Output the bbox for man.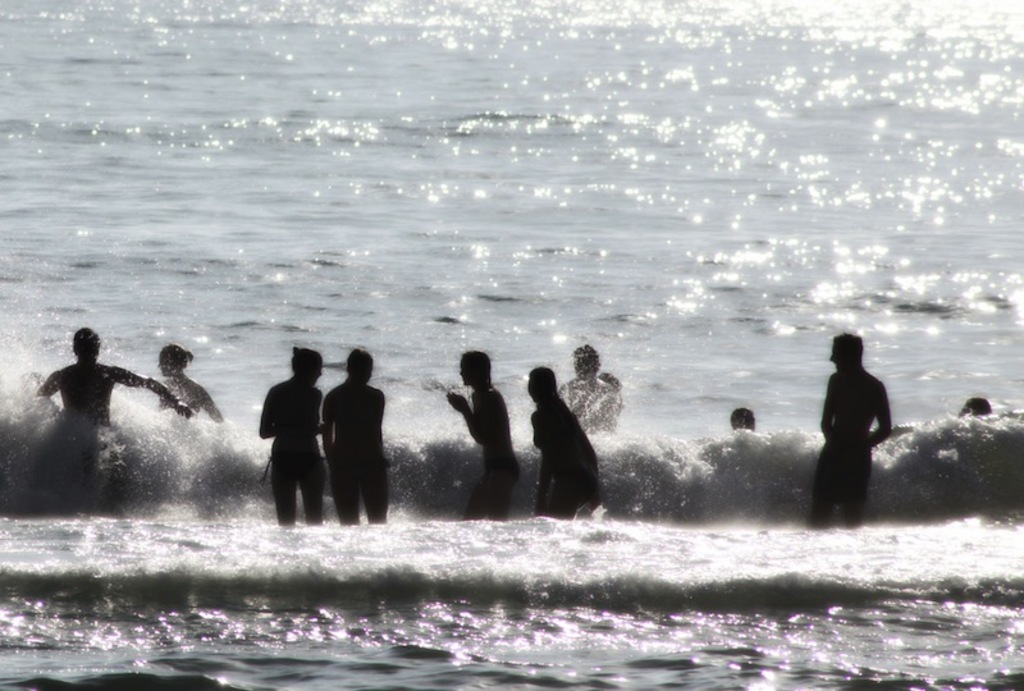
Rect(321, 351, 387, 532).
